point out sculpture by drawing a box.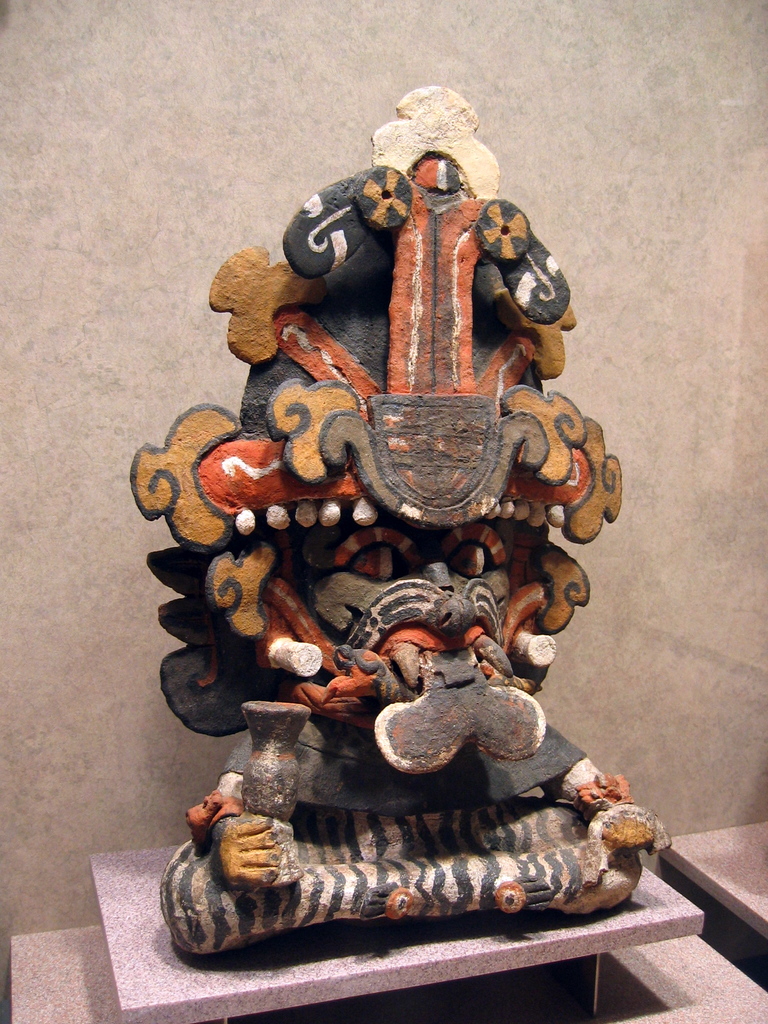
rect(164, 129, 659, 975).
